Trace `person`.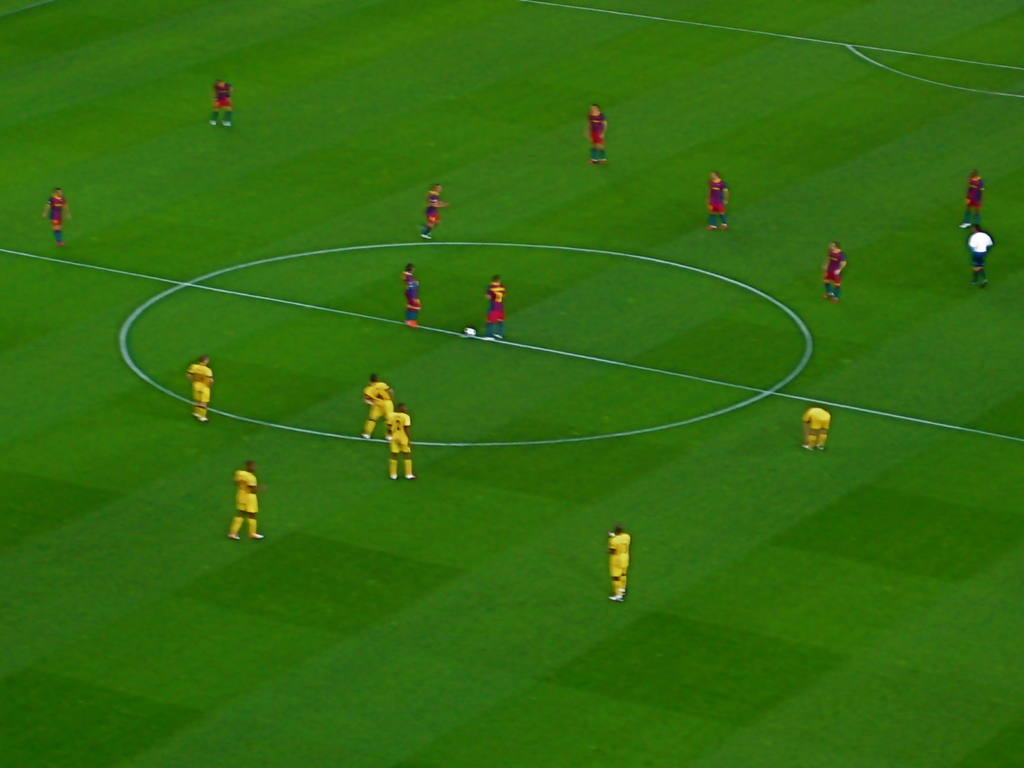
Traced to <region>40, 188, 67, 245</region>.
